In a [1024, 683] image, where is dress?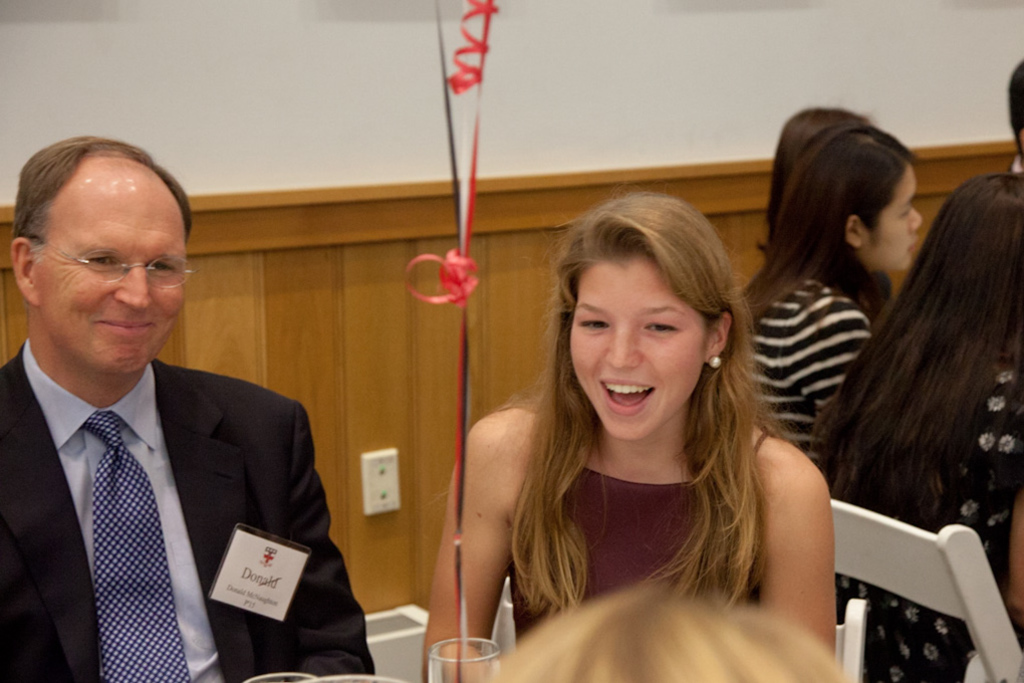
locate(468, 342, 836, 647).
